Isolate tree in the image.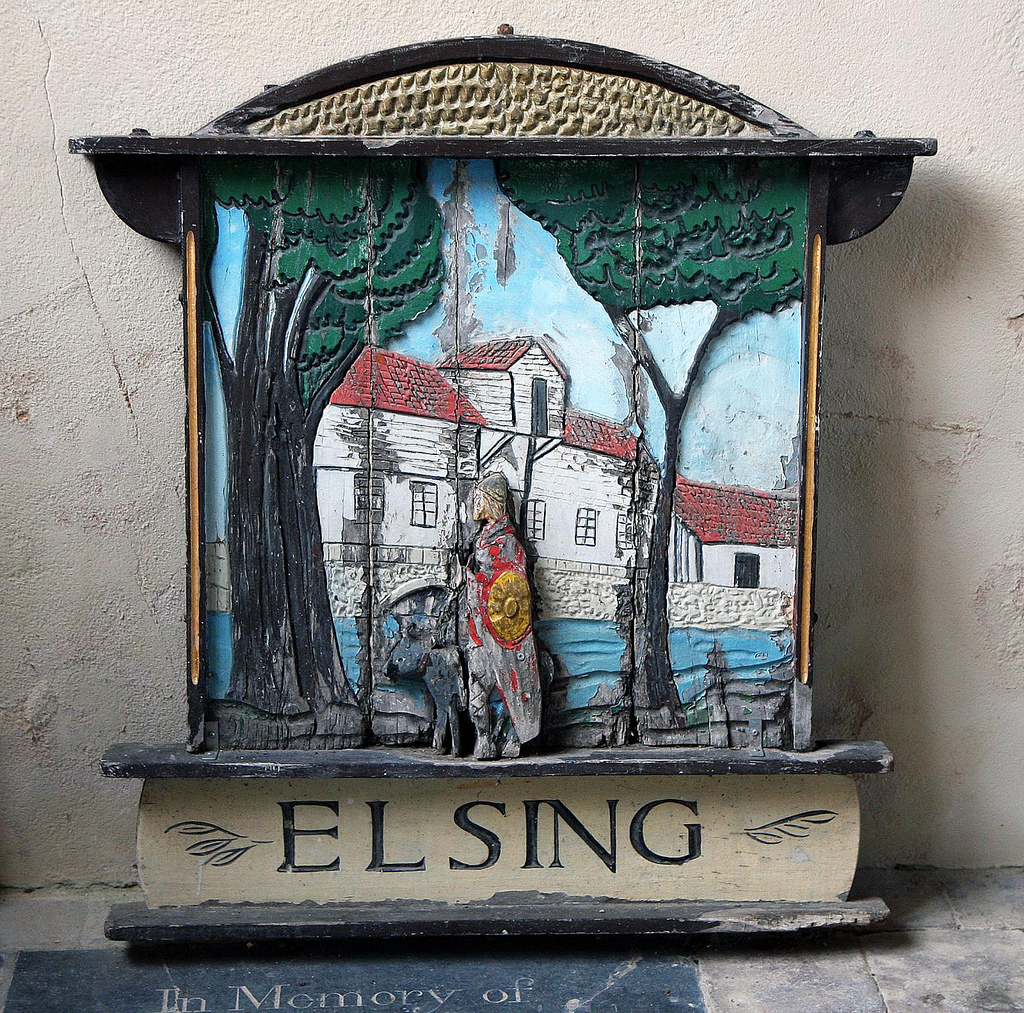
Isolated region: [487,157,810,723].
